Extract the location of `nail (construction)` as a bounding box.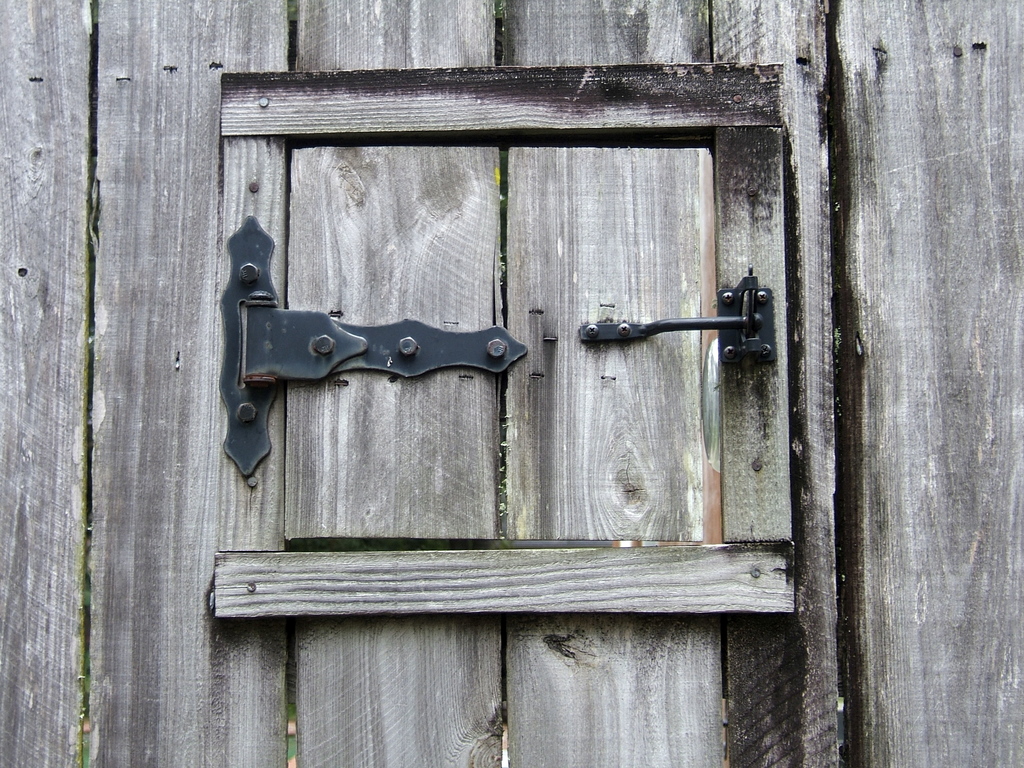
BBox(255, 94, 269, 111).
